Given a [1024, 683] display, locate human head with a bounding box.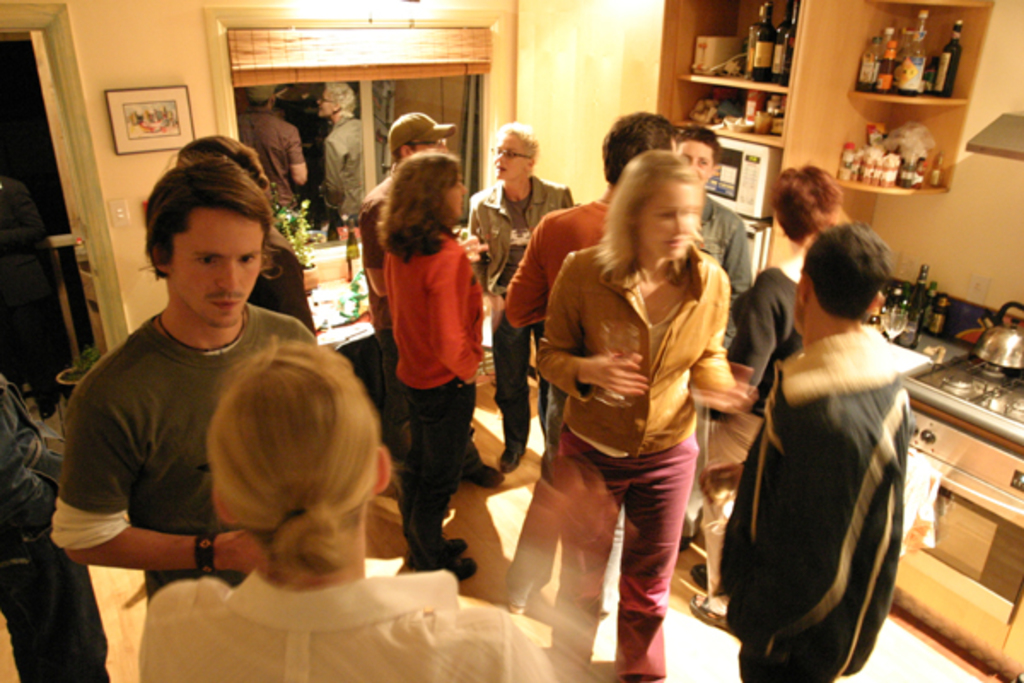
Located: Rect(316, 82, 357, 120).
